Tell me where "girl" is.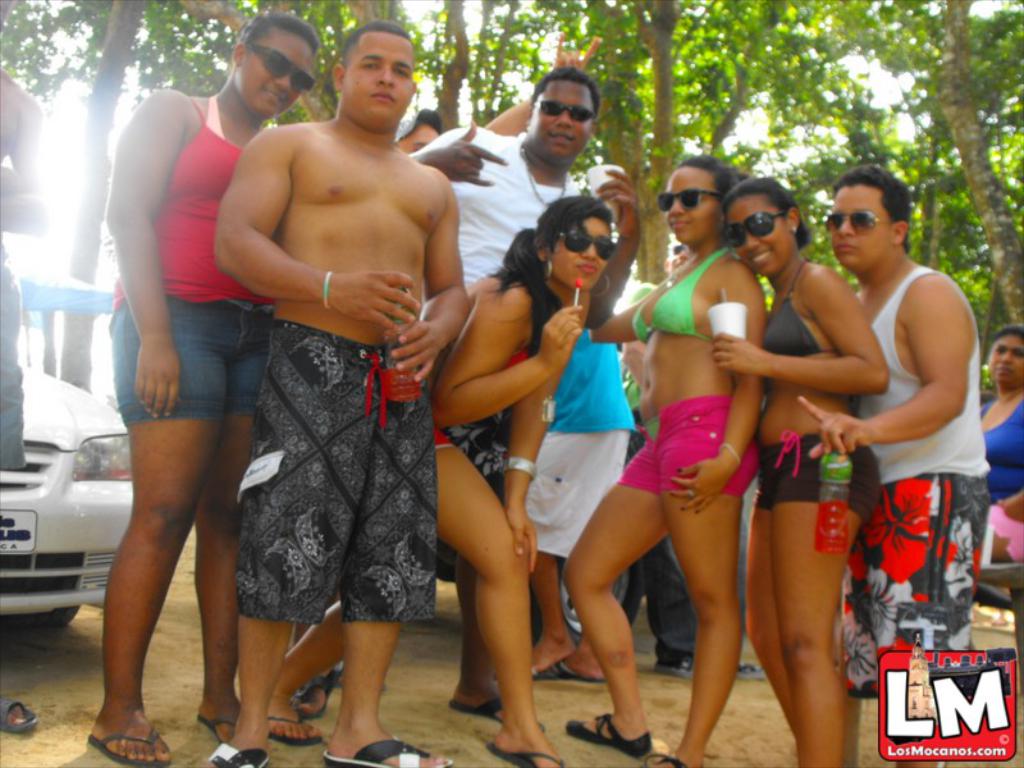
"girl" is at [265, 196, 612, 767].
